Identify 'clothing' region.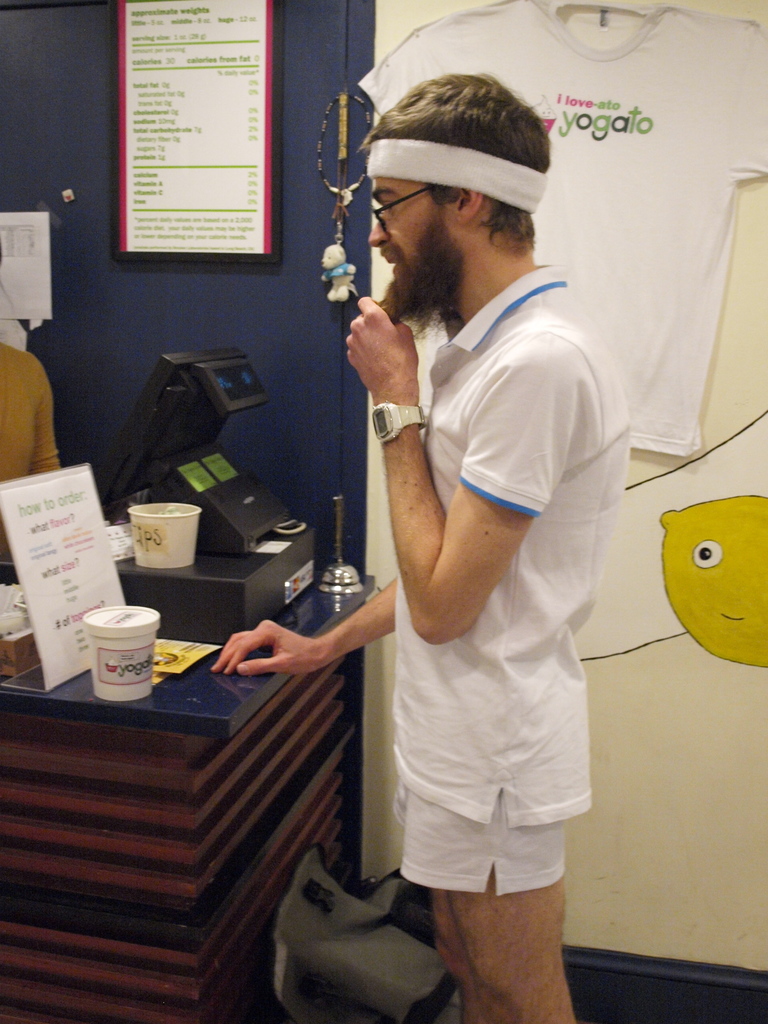
Region: (x1=376, y1=248, x2=623, y2=918).
